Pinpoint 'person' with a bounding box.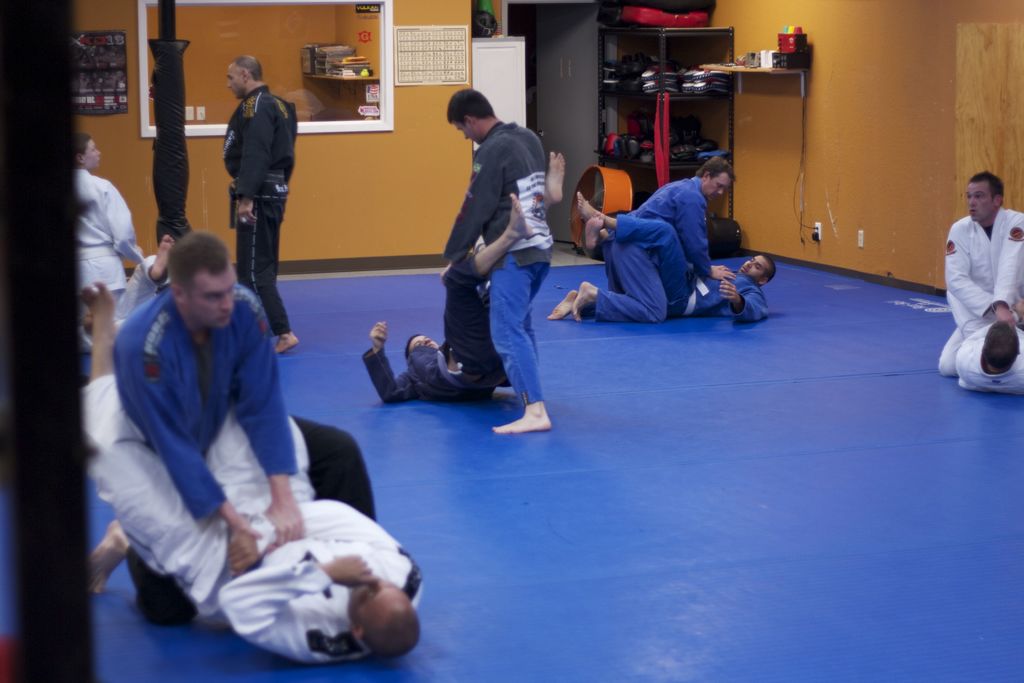
box(940, 277, 1023, 389).
